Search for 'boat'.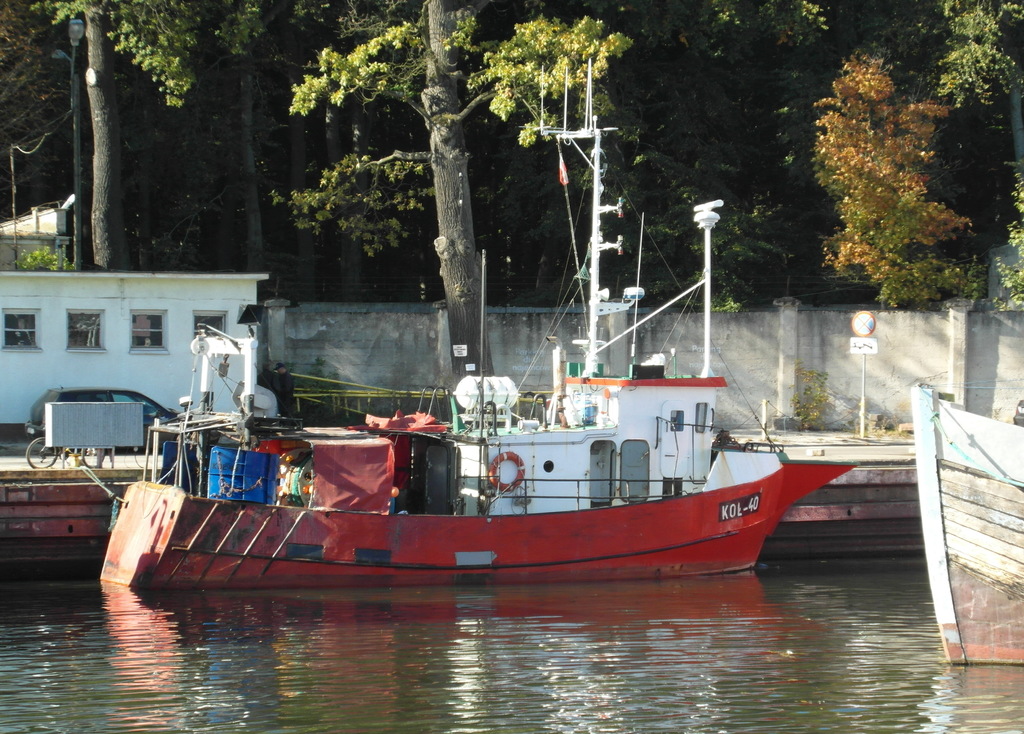
Found at 111,151,883,611.
